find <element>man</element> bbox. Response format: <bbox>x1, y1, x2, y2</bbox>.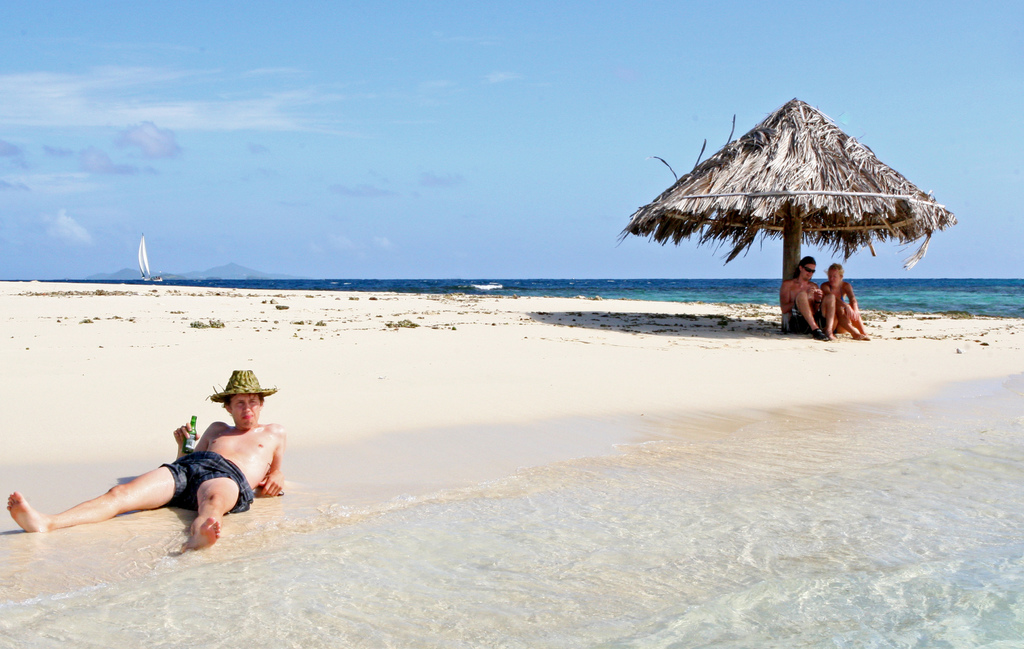
<bbox>775, 250, 834, 339</bbox>.
